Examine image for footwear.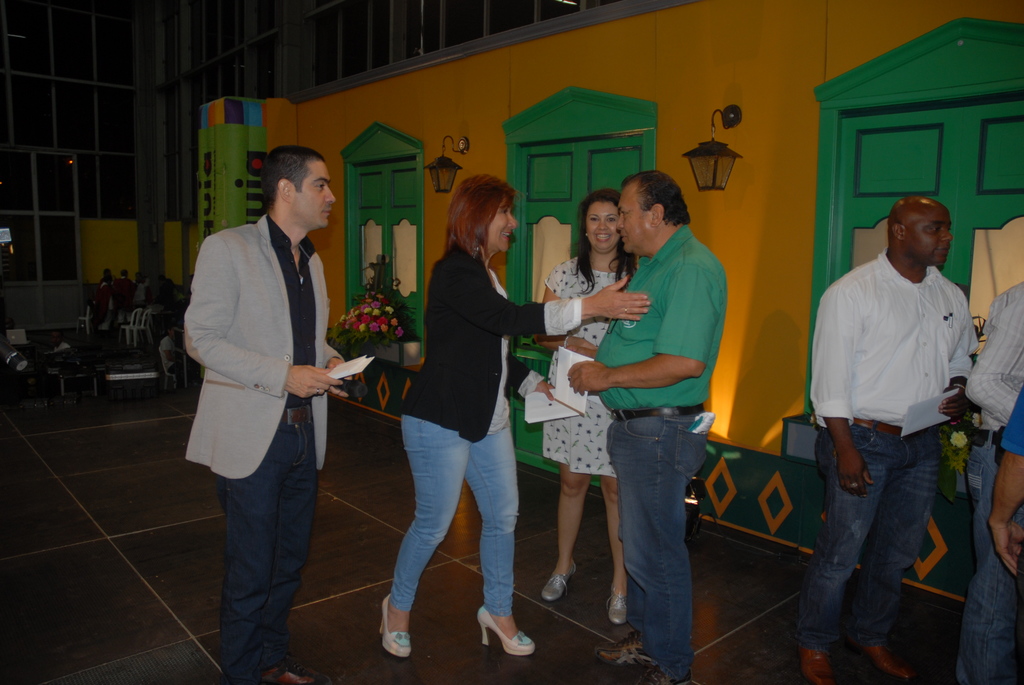
Examination result: <bbox>593, 638, 660, 665</bbox>.
